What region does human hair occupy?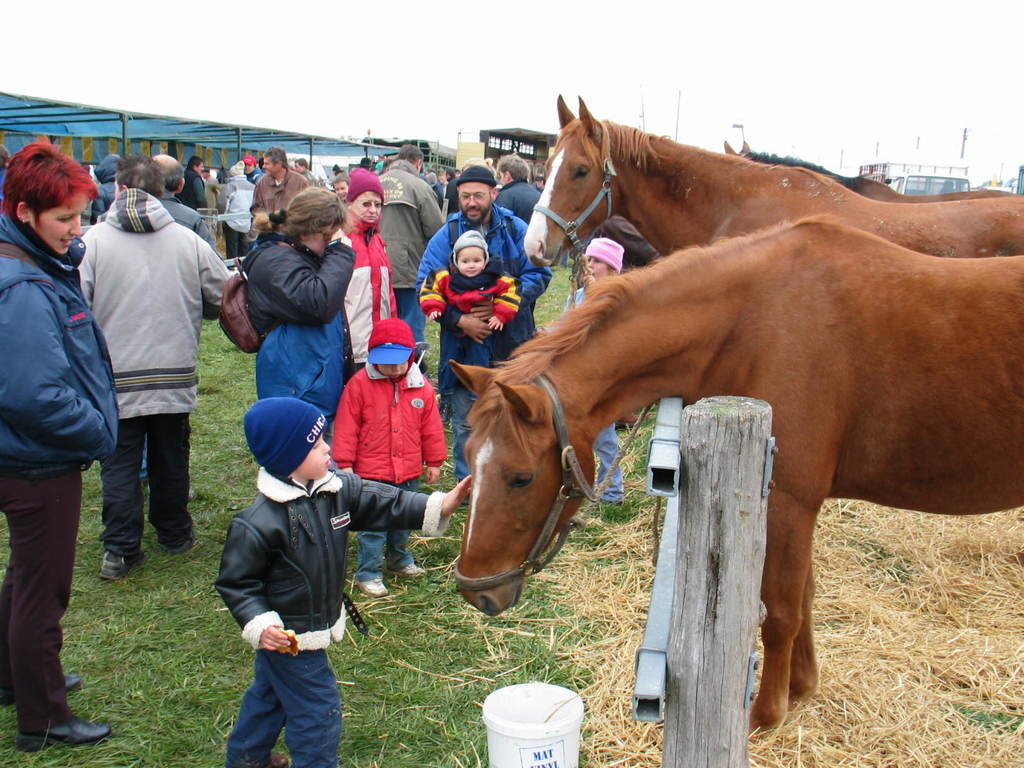
x1=489, y1=184, x2=495, y2=202.
